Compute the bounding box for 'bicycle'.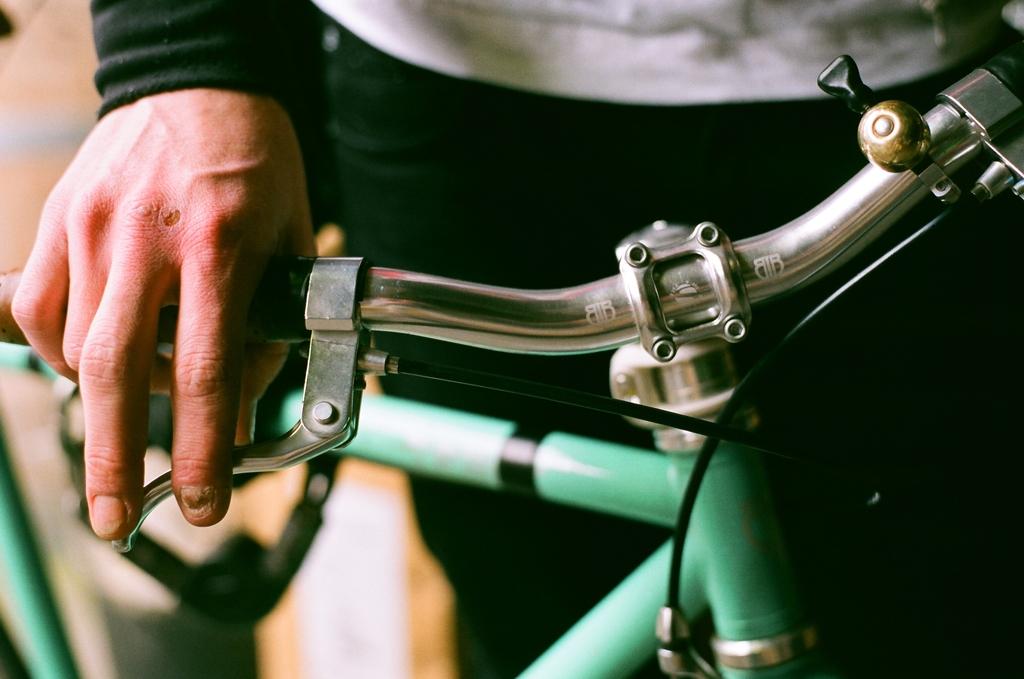
region(0, 40, 1023, 678).
